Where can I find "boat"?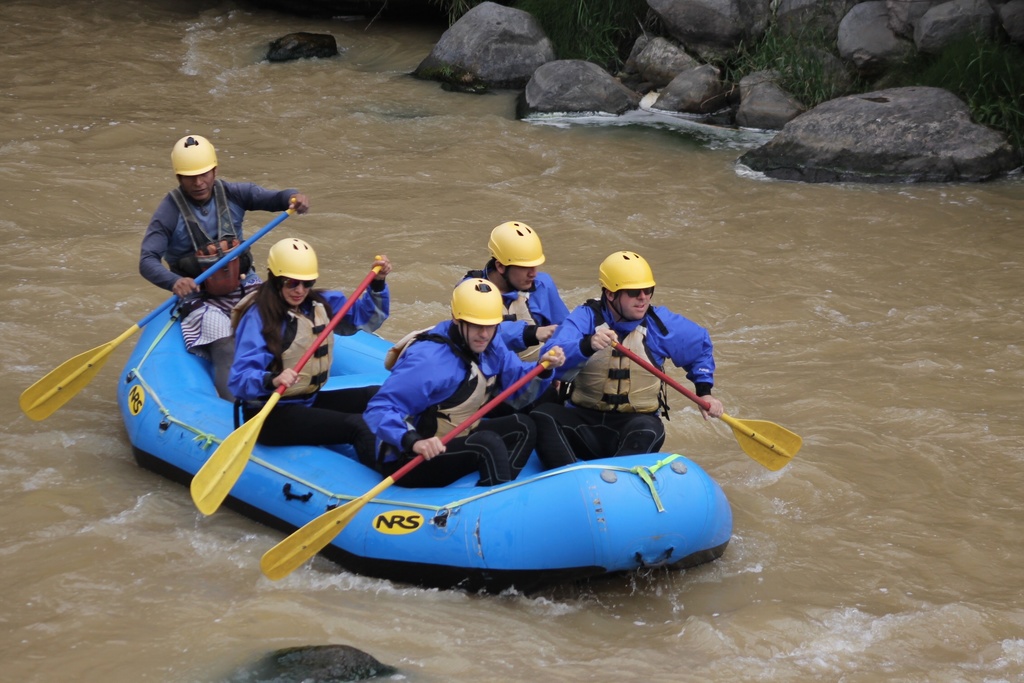
You can find it at <bbox>81, 236, 774, 603</bbox>.
